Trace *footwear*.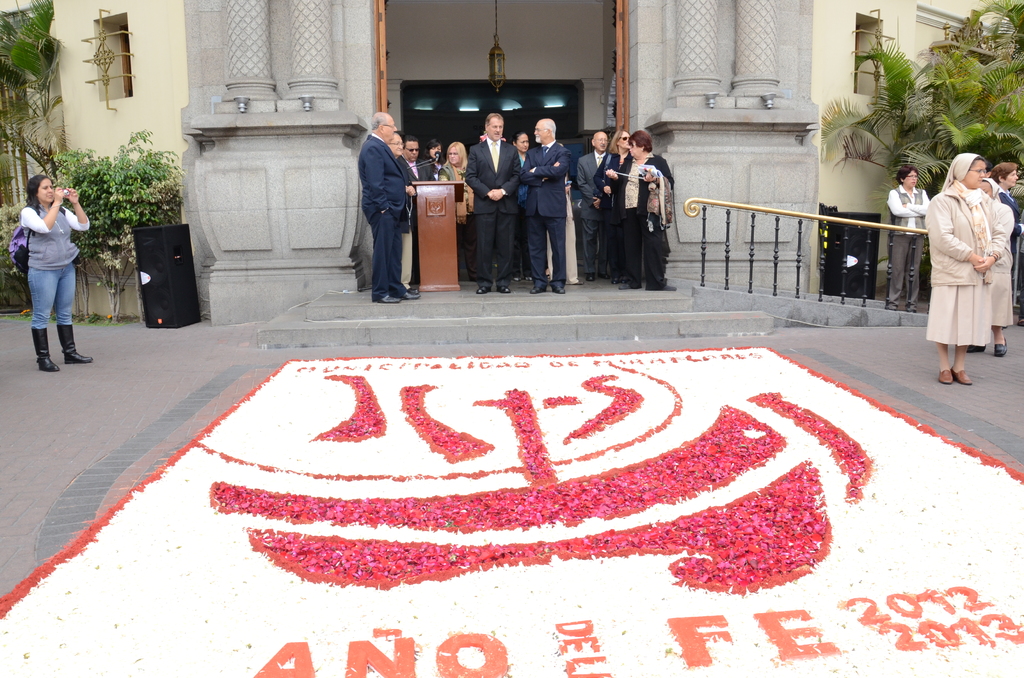
Traced to bbox=(967, 344, 984, 352).
